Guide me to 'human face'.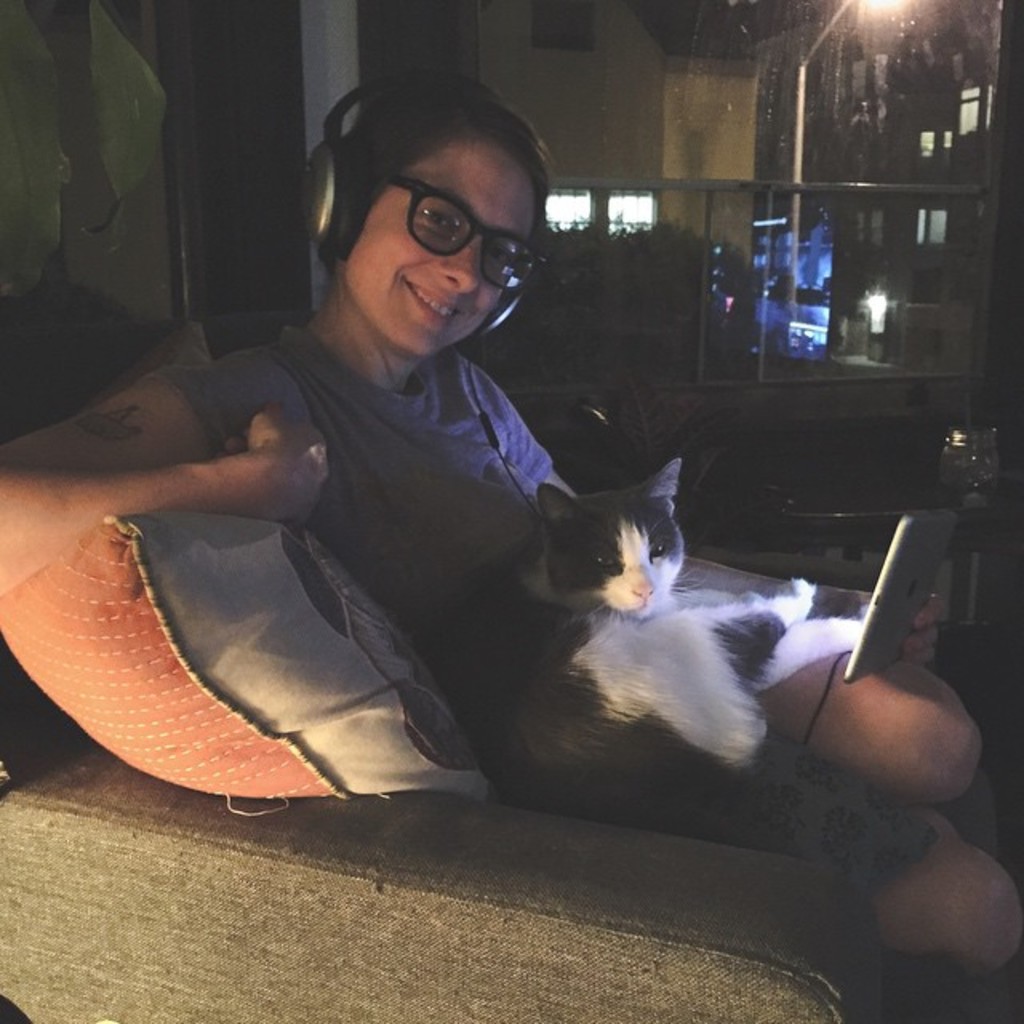
Guidance: BBox(346, 142, 536, 366).
